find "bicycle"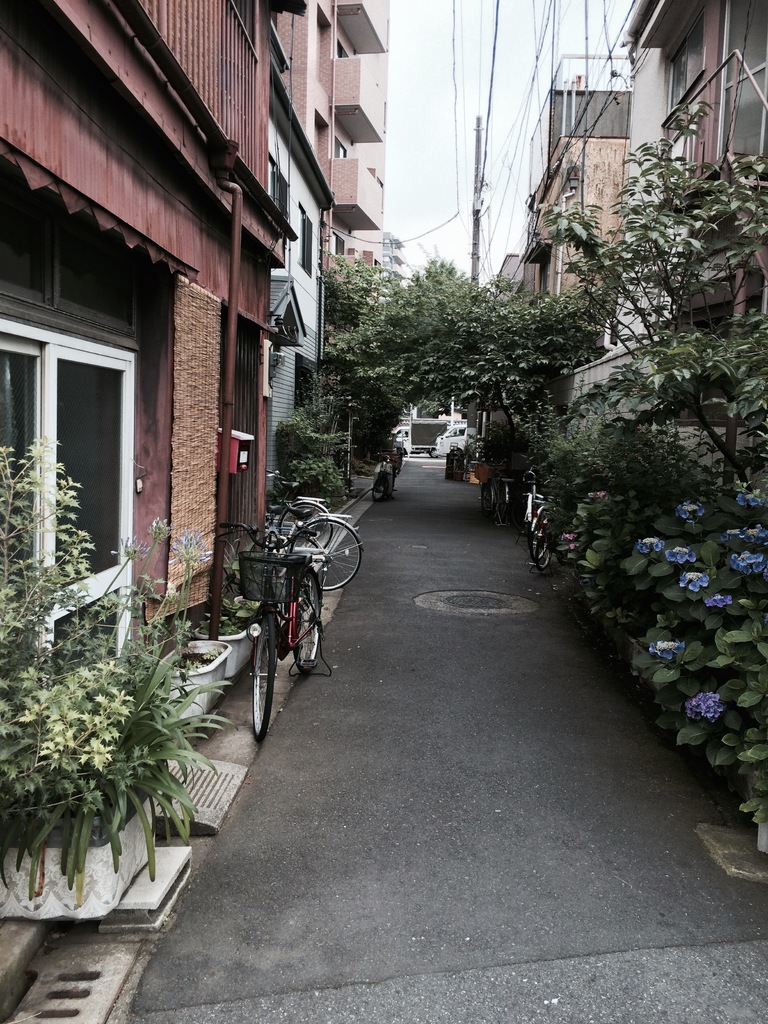
241,467,303,547
